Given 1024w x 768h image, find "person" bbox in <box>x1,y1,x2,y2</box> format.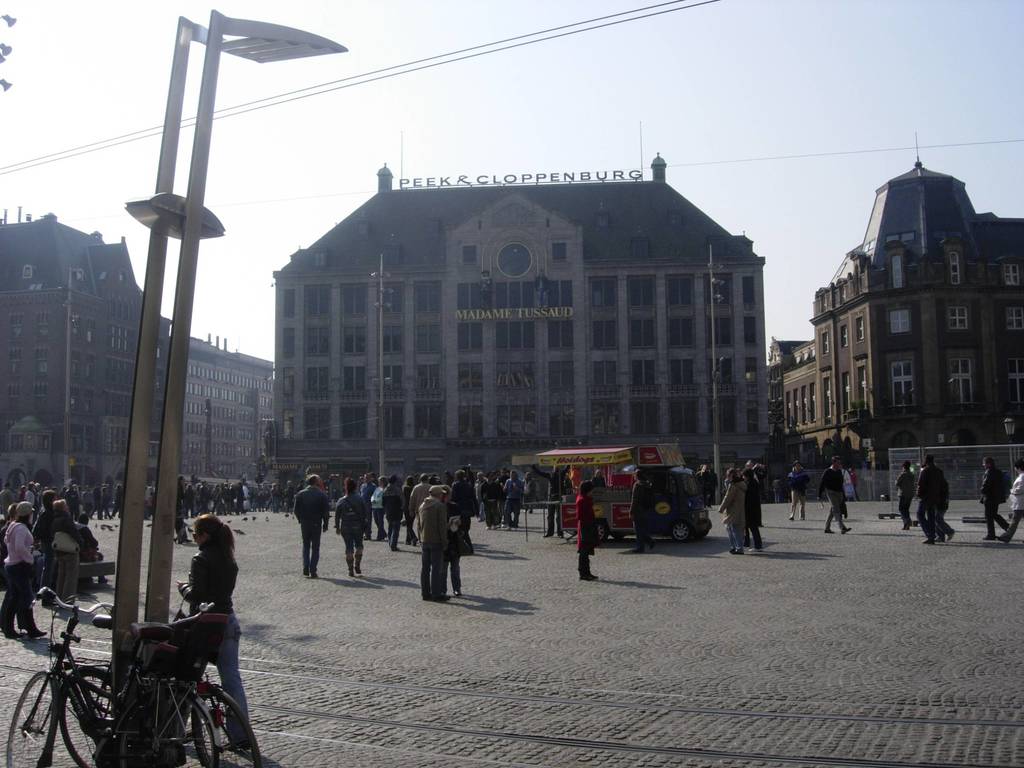
<box>716,466,745,559</box>.
